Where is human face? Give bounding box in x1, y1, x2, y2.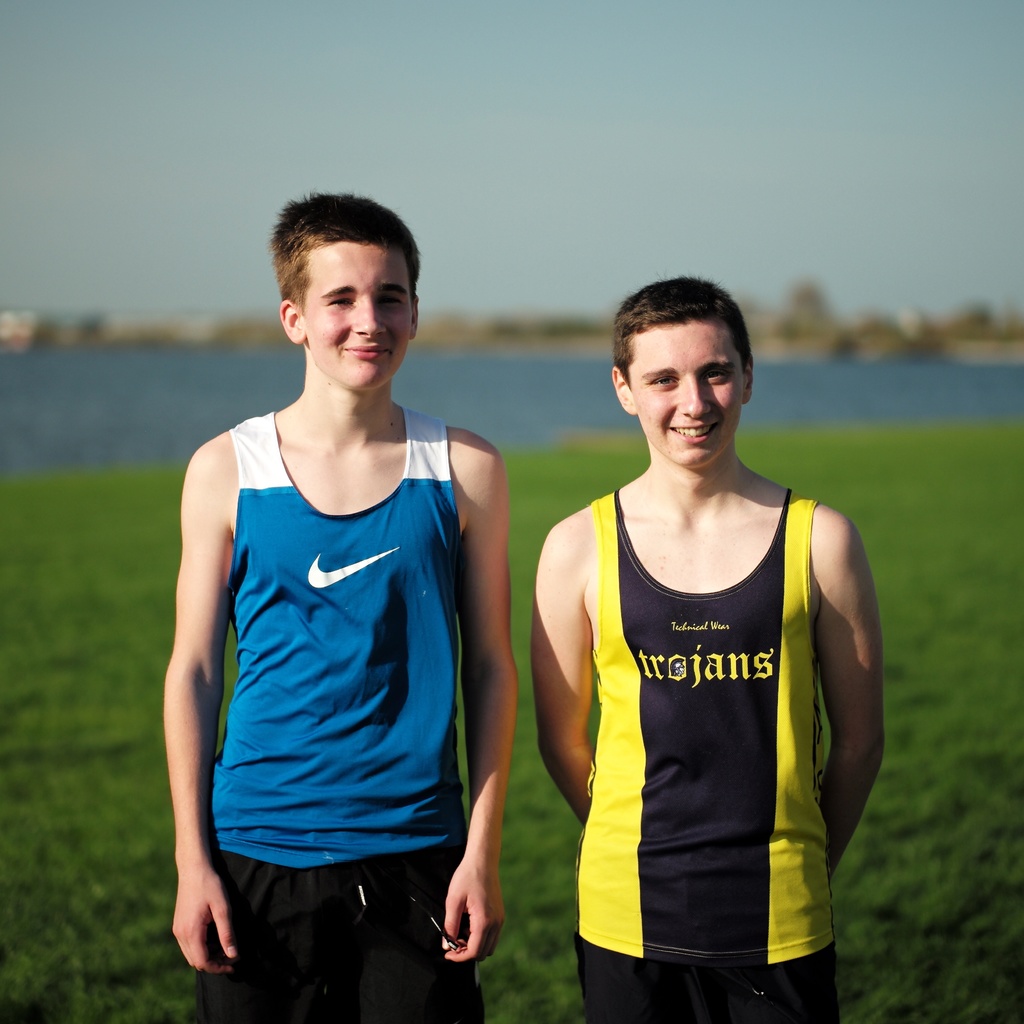
305, 243, 410, 382.
